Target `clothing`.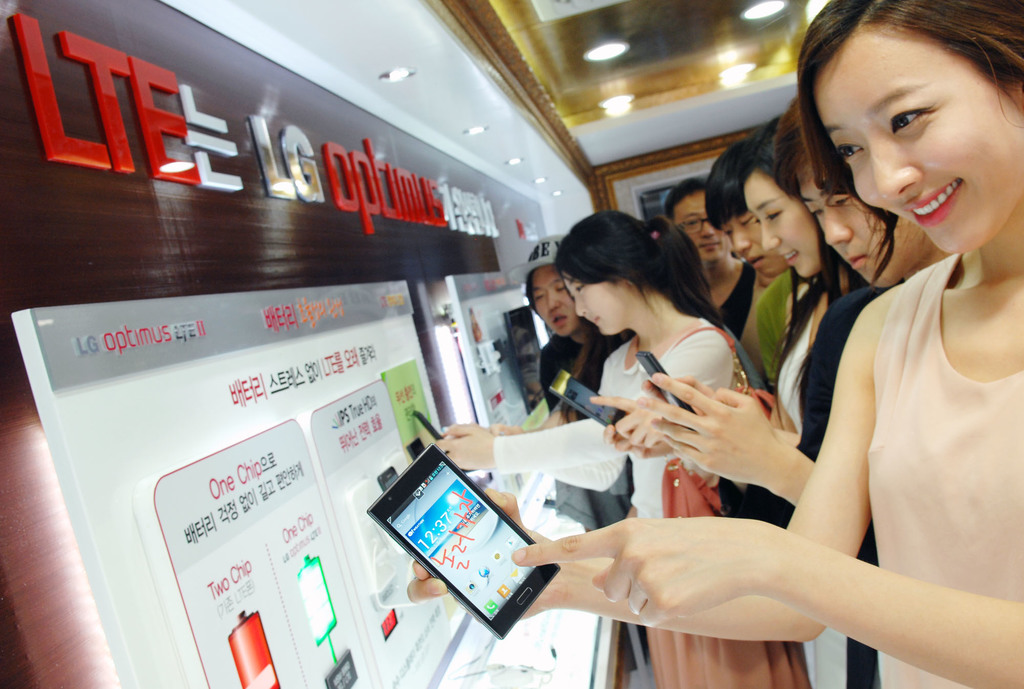
Target region: {"left": 493, "top": 304, "right": 740, "bottom": 511}.
